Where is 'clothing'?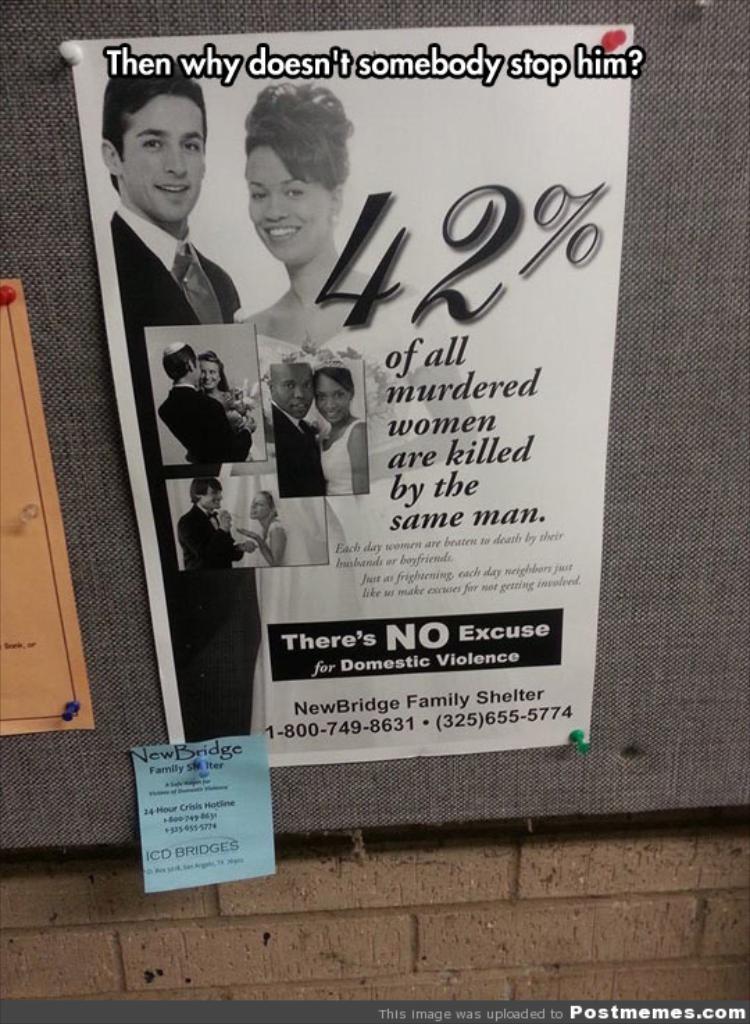
160,392,254,459.
